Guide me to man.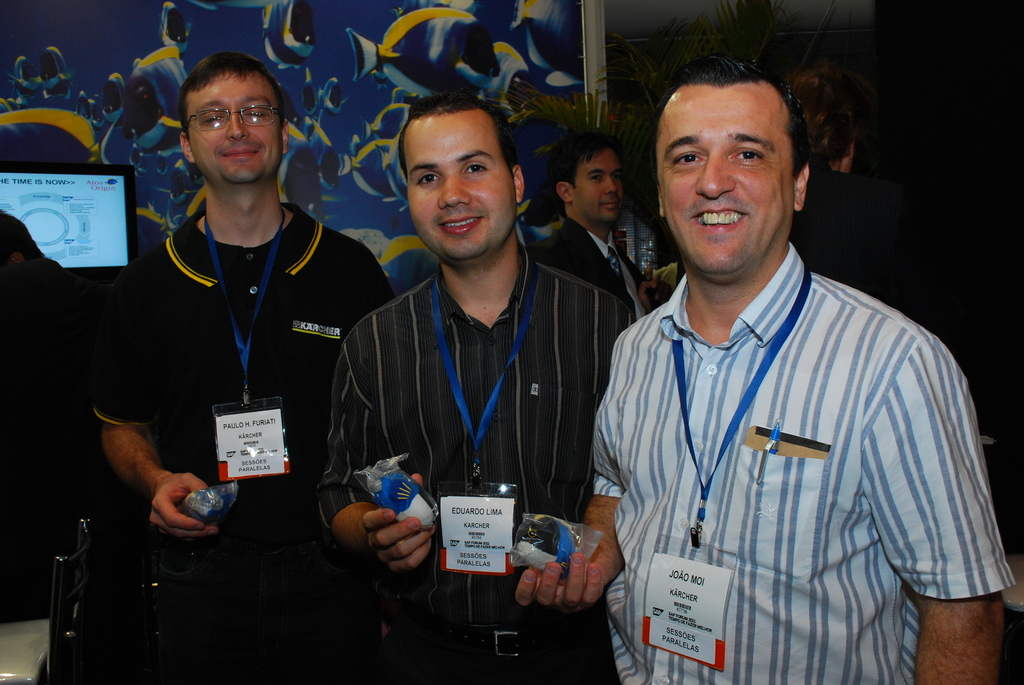
Guidance: [319, 91, 635, 684].
